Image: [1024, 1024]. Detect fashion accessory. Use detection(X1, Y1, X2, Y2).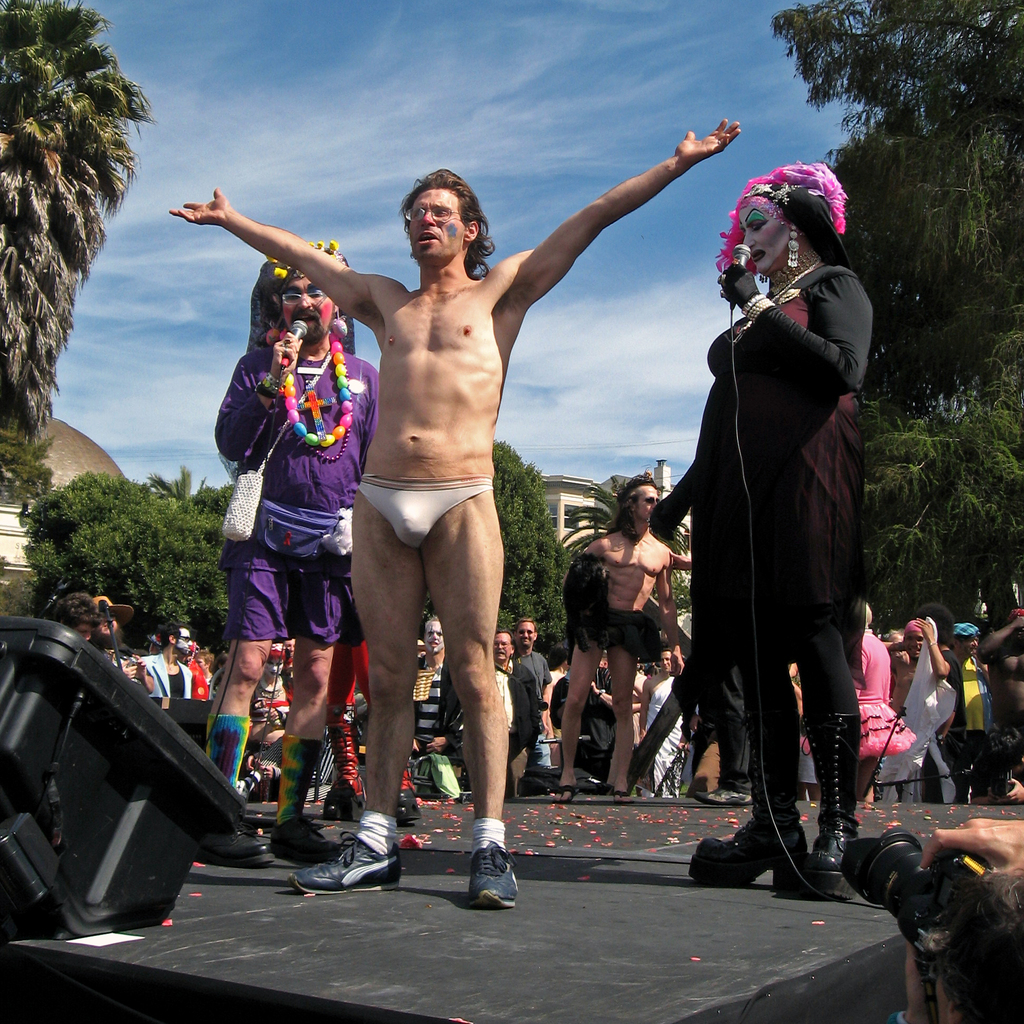
detection(254, 356, 361, 559).
